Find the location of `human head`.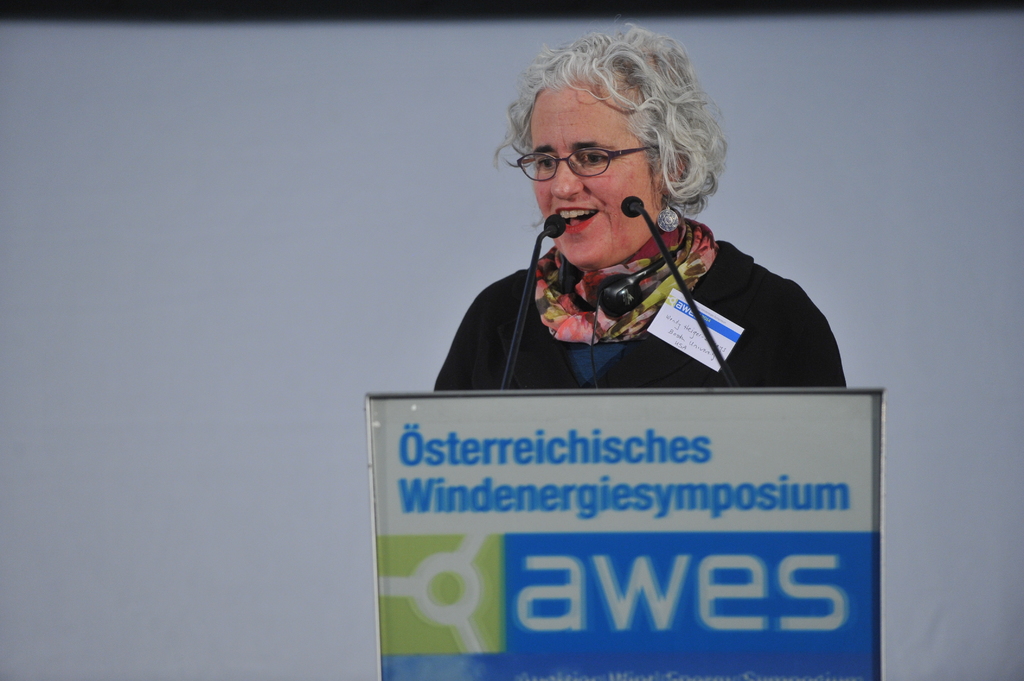
Location: detection(488, 39, 742, 268).
